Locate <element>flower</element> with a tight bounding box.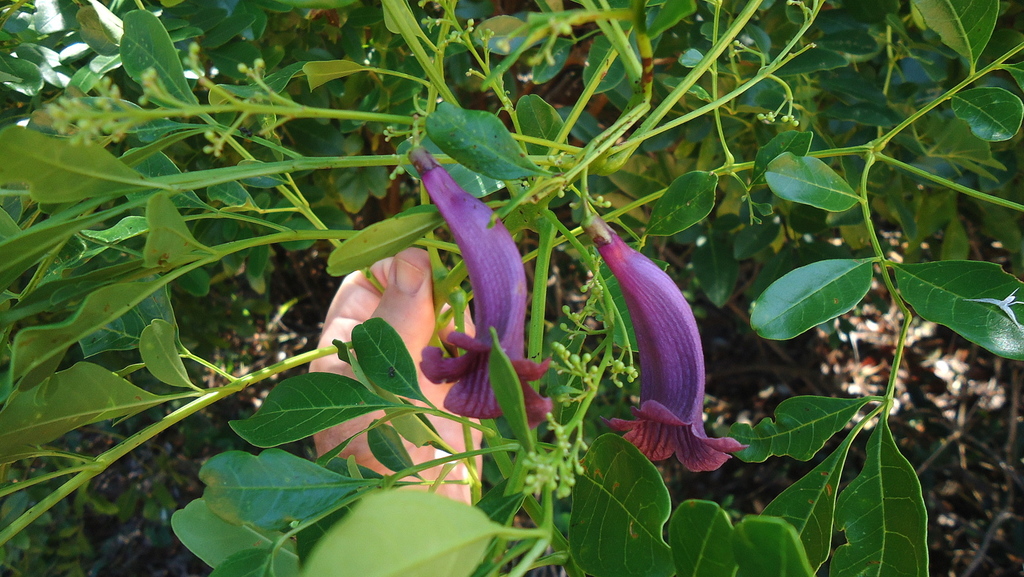
{"left": 417, "top": 151, "right": 556, "bottom": 428}.
